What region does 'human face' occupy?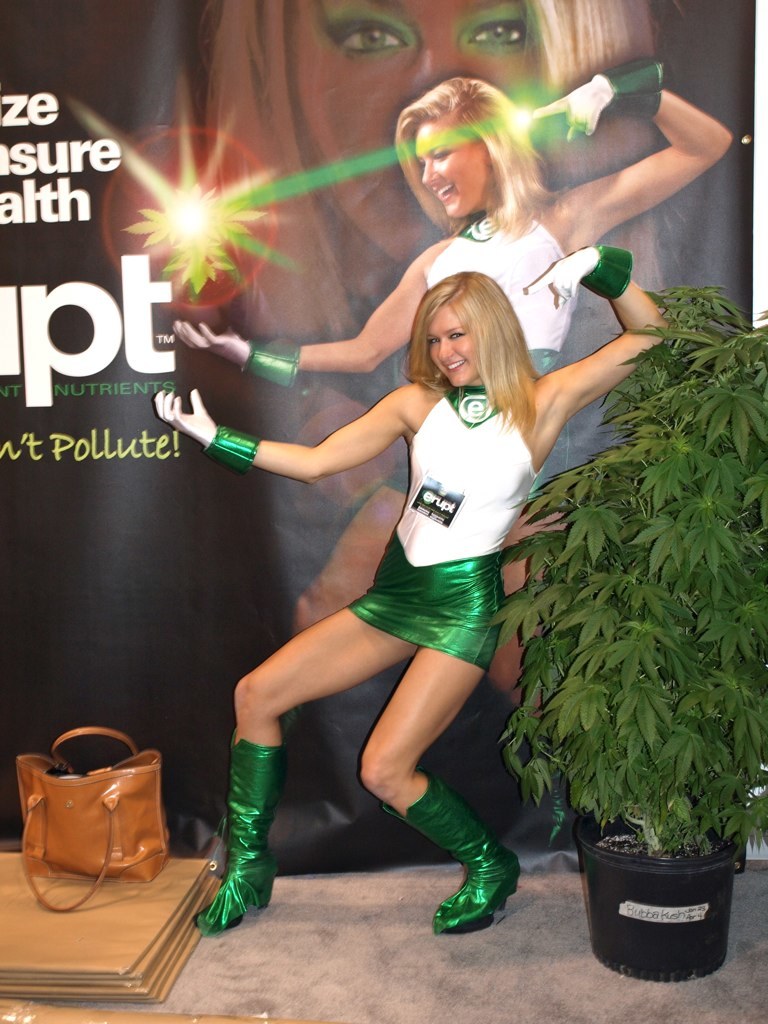
locate(419, 117, 489, 214).
